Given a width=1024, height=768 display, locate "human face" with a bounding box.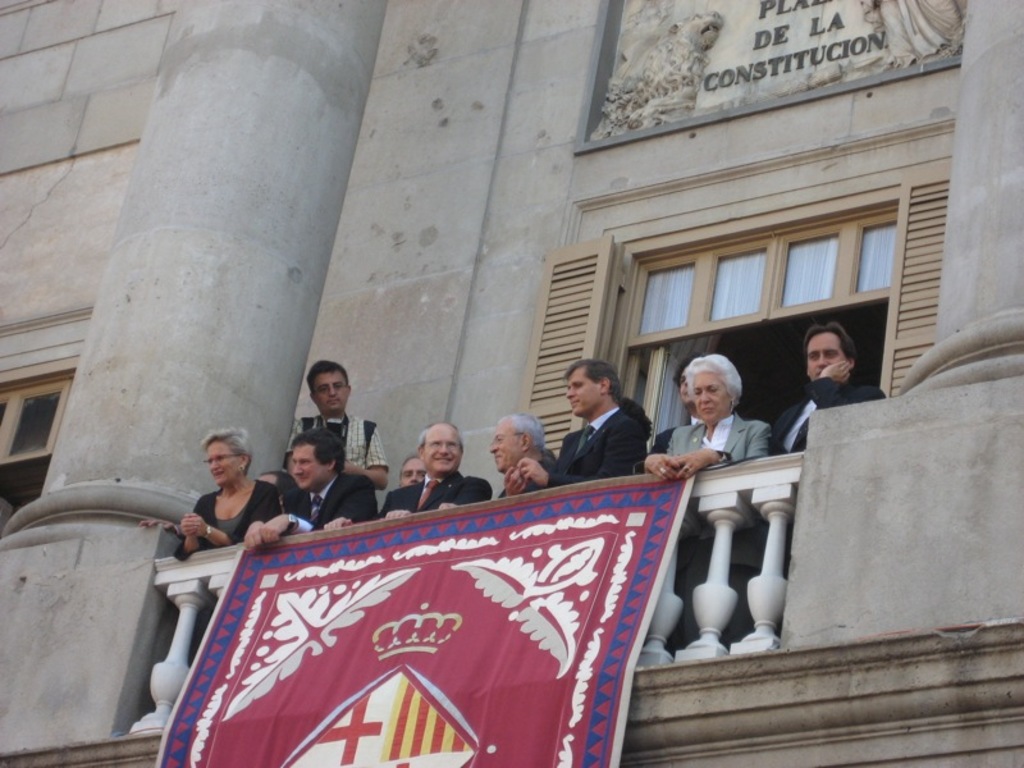
Located: [315, 367, 353, 411].
